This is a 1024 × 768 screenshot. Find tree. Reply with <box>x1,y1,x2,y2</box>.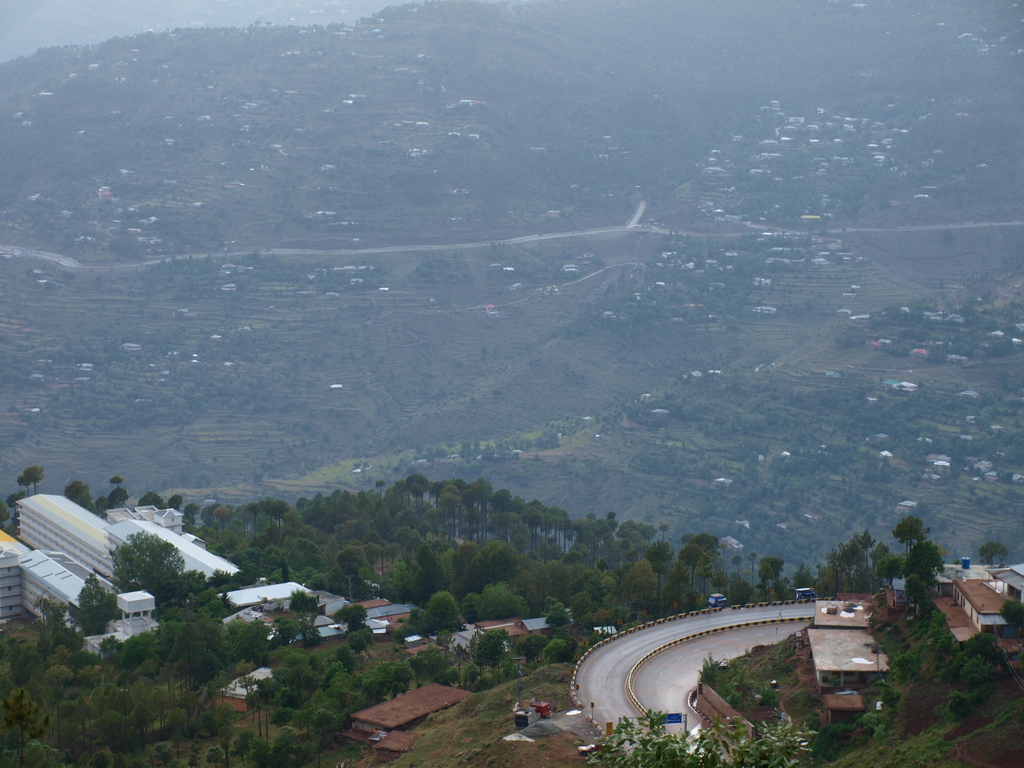
<box>169,494,184,511</box>.
